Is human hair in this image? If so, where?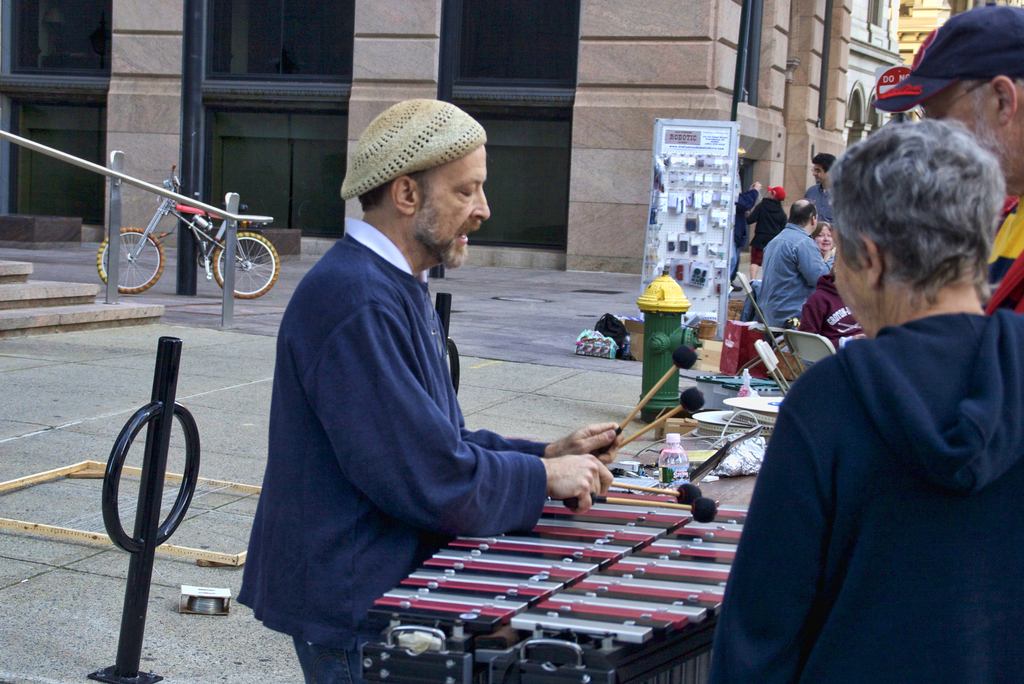
Yes, at bbox=(825, 114, 1007, 321).
